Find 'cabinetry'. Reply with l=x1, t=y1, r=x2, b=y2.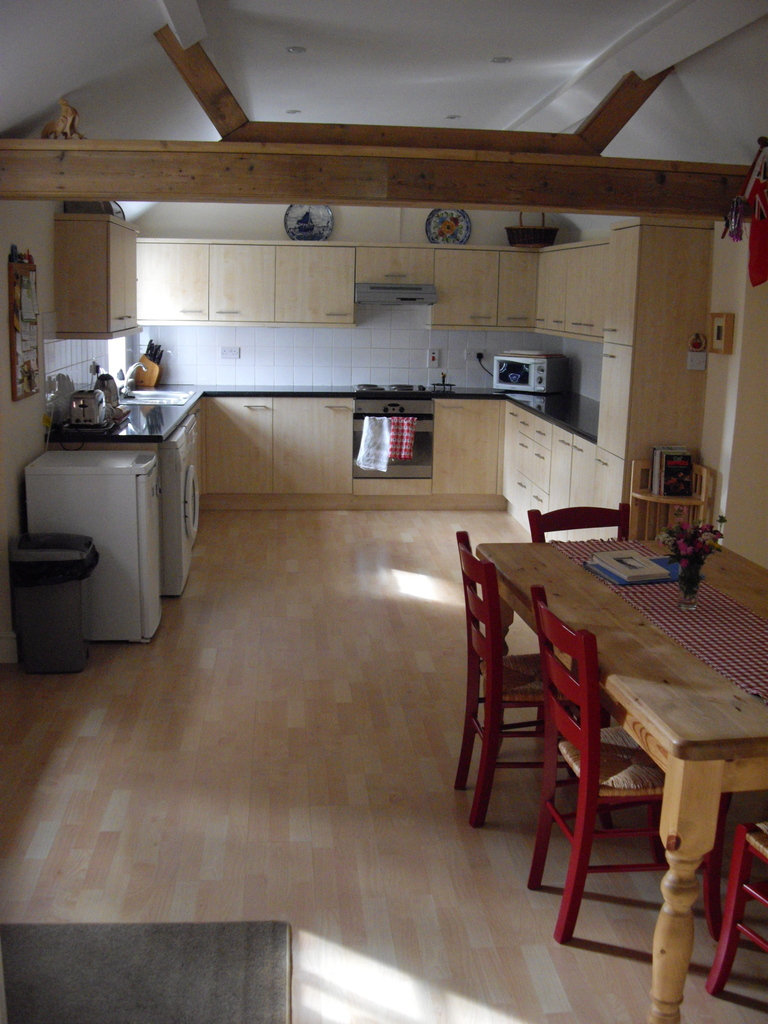
l=434, t=399, r=499, b=497.
